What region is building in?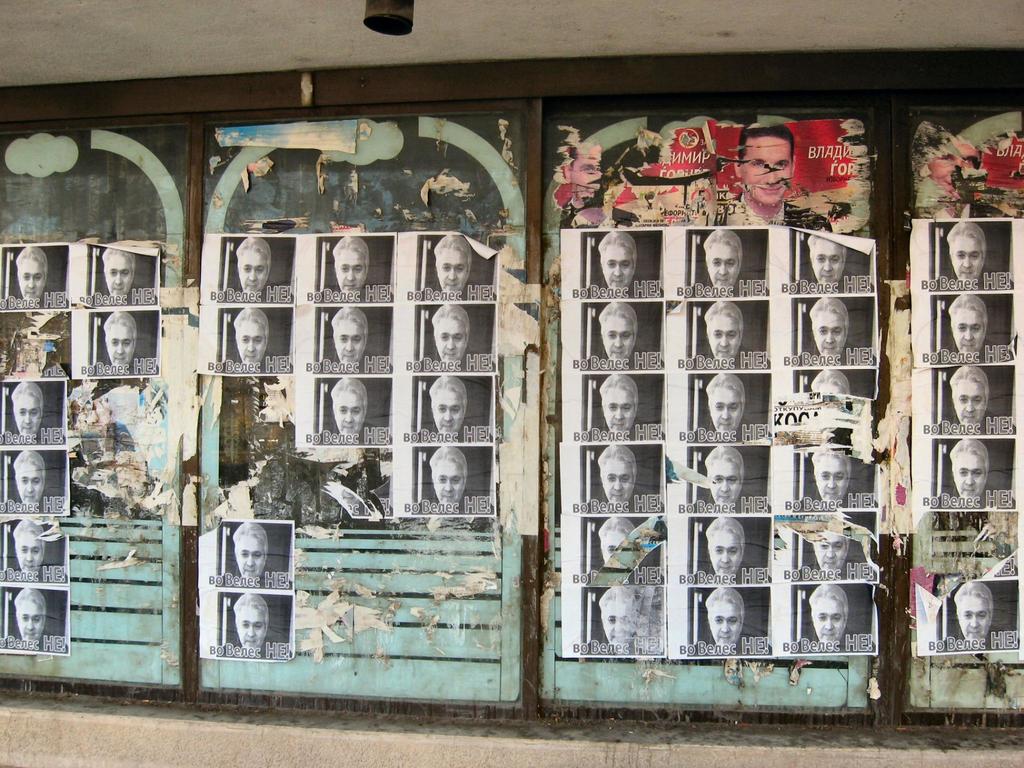
x1=0, y1=0, x2=1023, y2=756.
